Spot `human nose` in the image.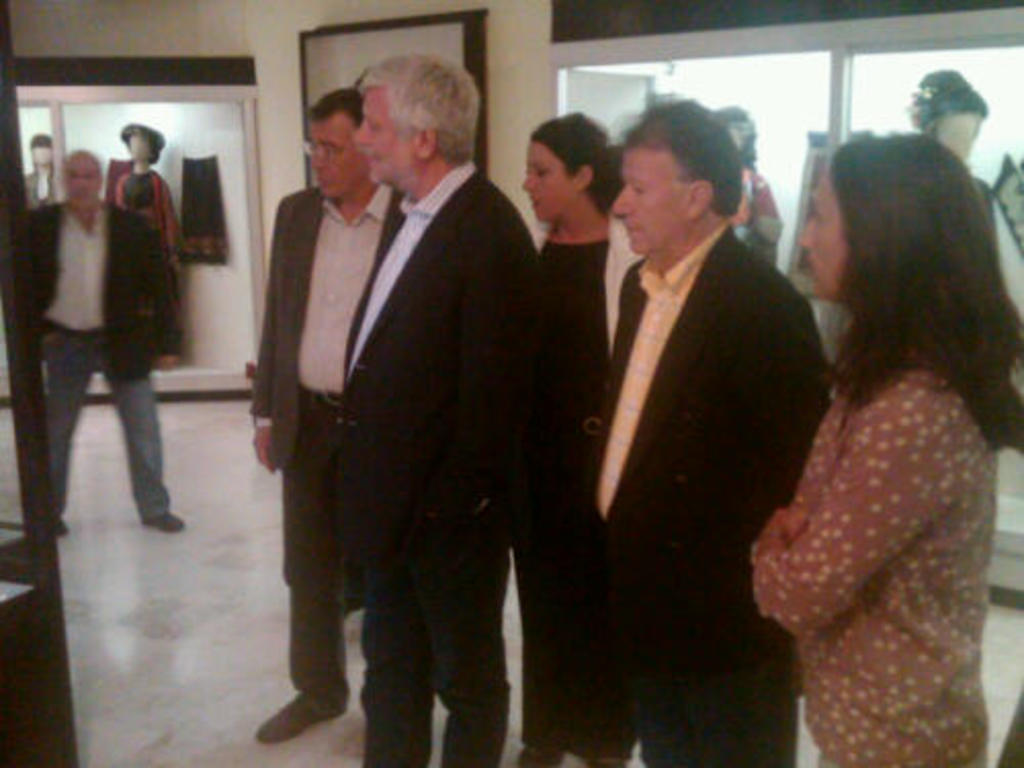
`human nose` found at bbox=[311, 145, 326, 176].
